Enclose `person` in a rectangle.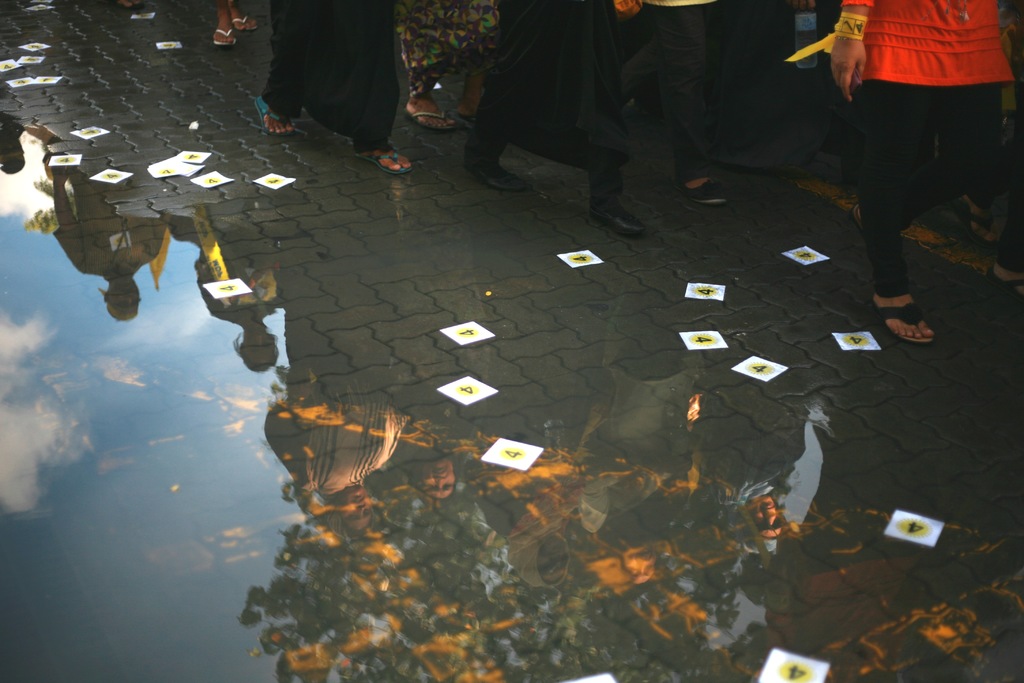
l=805, t=0, r=990, b=363.
